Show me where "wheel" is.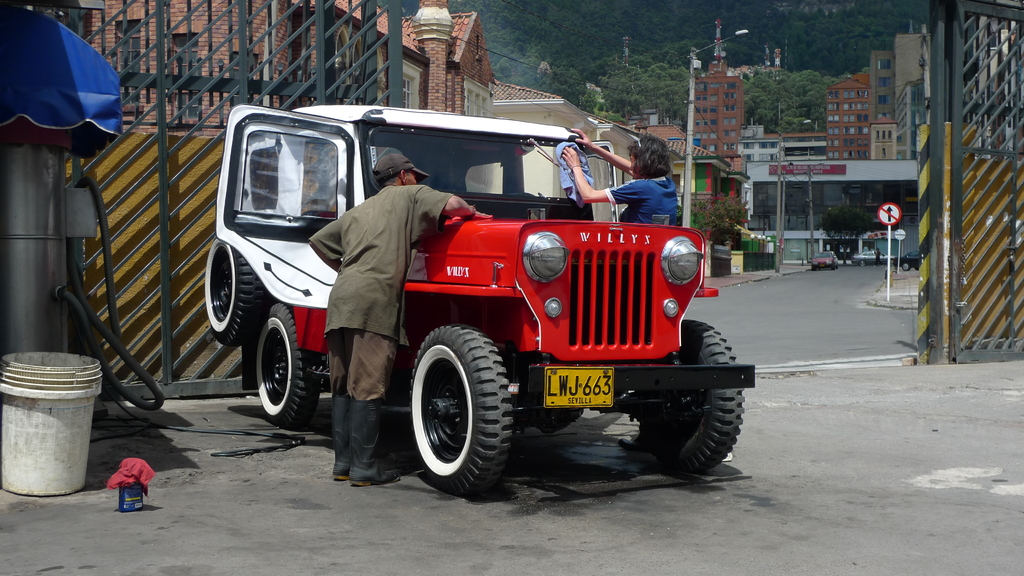
"wheel" is at bbox(640, 320, 744, 474).
